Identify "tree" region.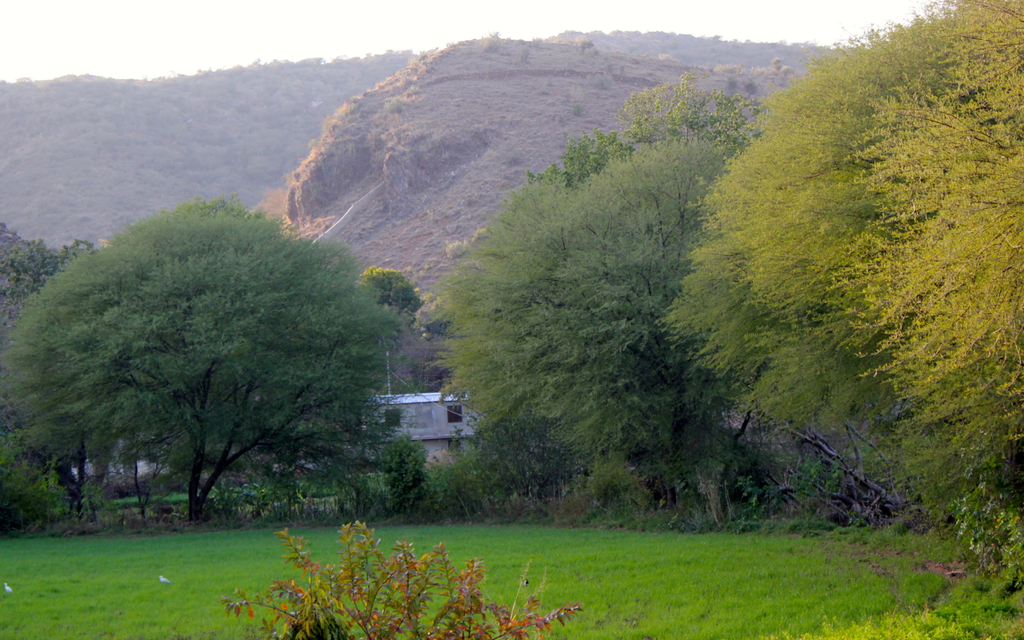
Region: 360/258/424/396.
